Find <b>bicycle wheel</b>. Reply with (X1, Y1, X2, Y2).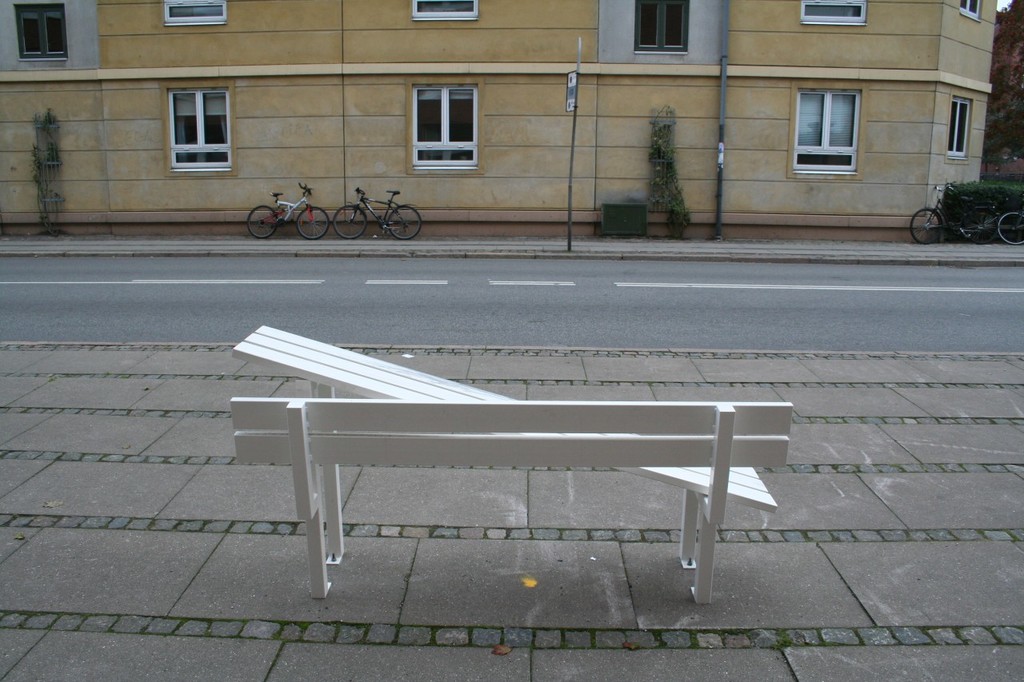
(386, 205, 423, 243).
